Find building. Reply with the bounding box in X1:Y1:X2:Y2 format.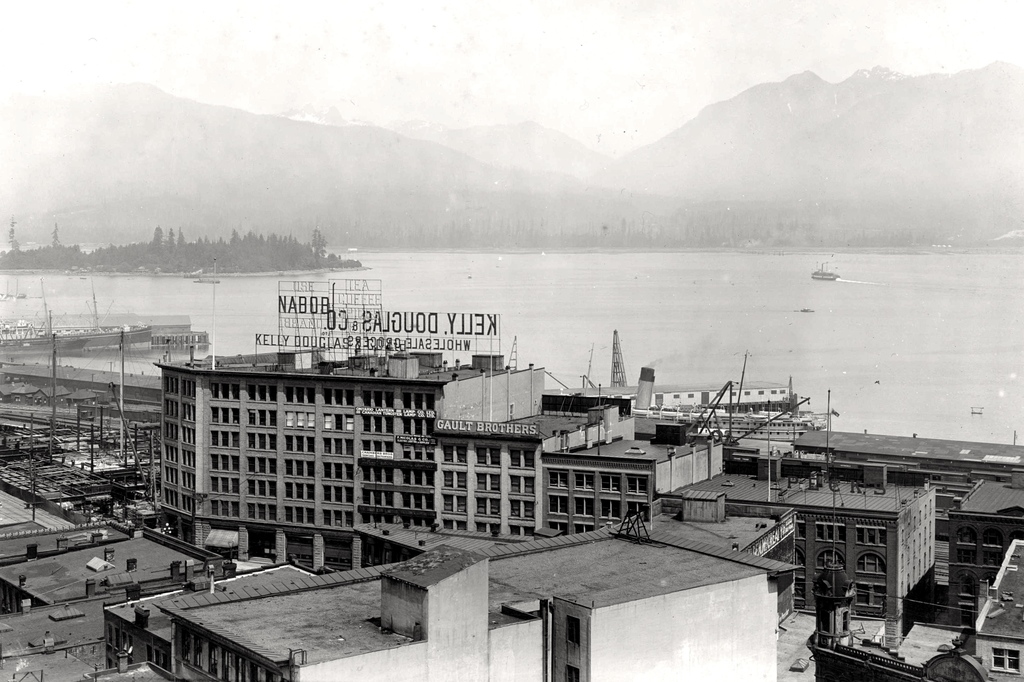
945:473:1023:630.
